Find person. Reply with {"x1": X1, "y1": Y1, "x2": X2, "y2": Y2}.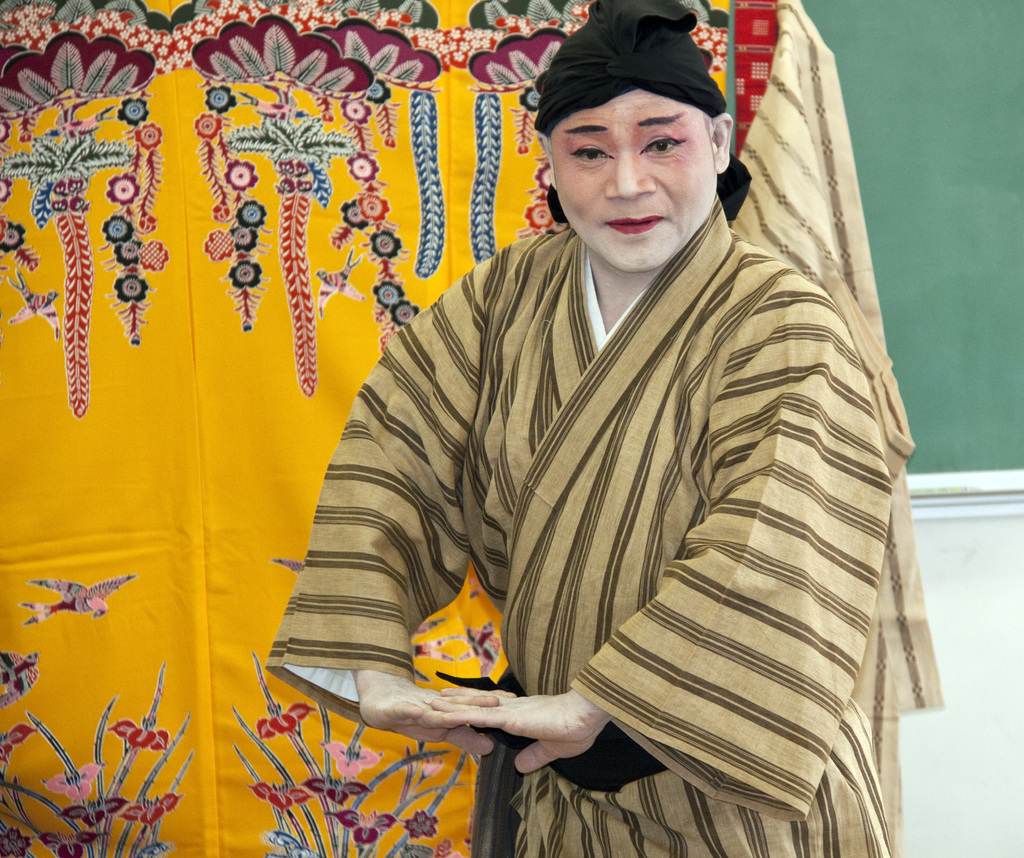
{"x1": 271, "y1": 0, "x2": 899, "y2": 857}.
